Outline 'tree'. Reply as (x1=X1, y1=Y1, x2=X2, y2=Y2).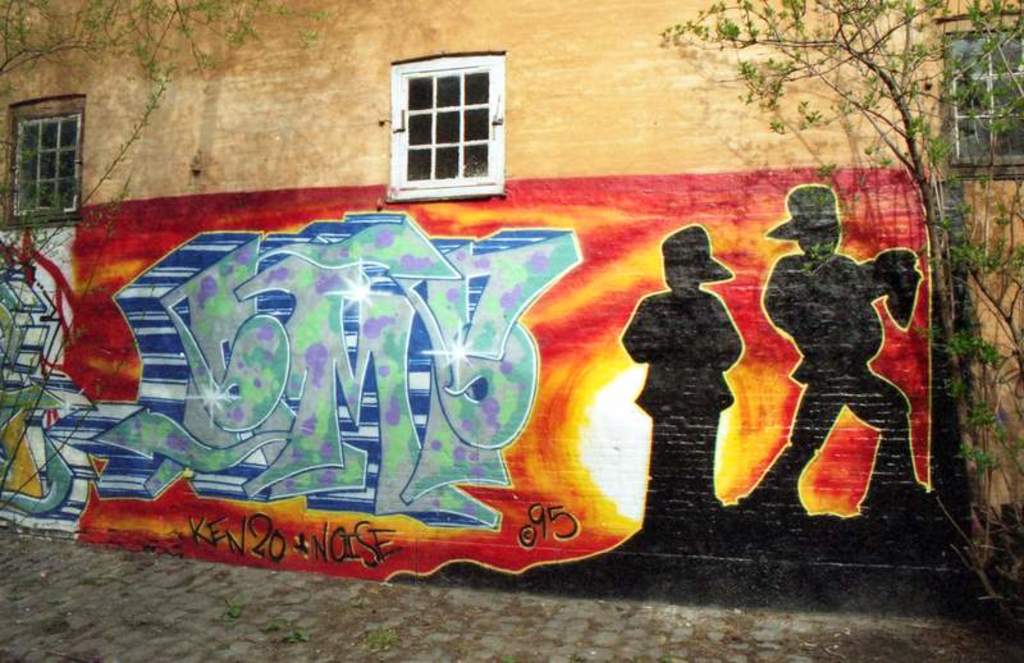
(x1=0, y1=0, x2=355, y2=535).
